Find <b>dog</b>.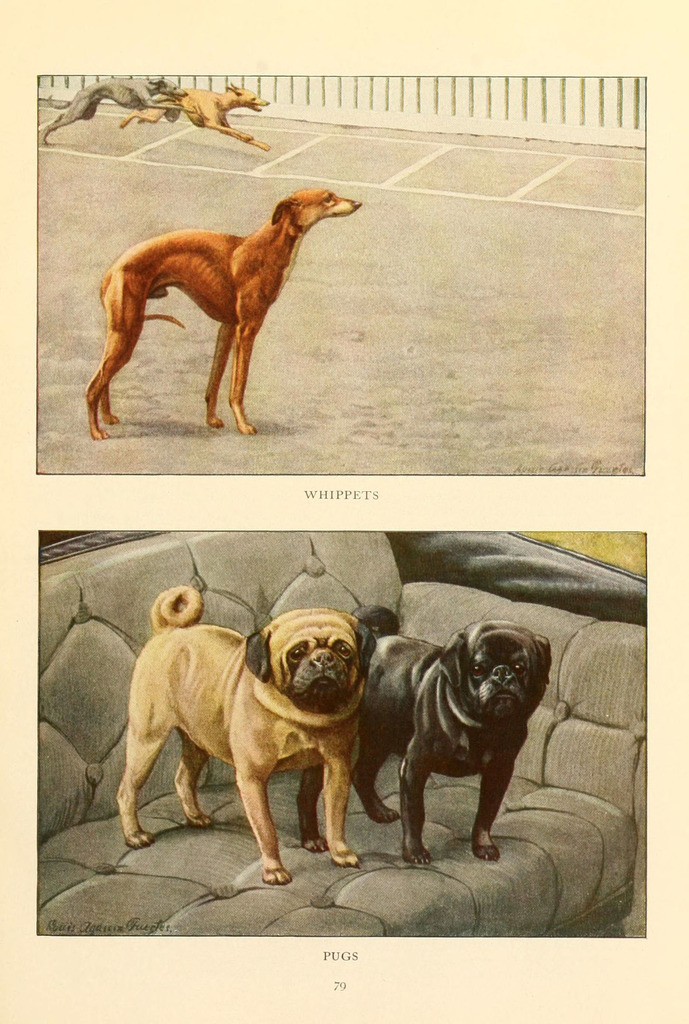
120 579 404 884.
